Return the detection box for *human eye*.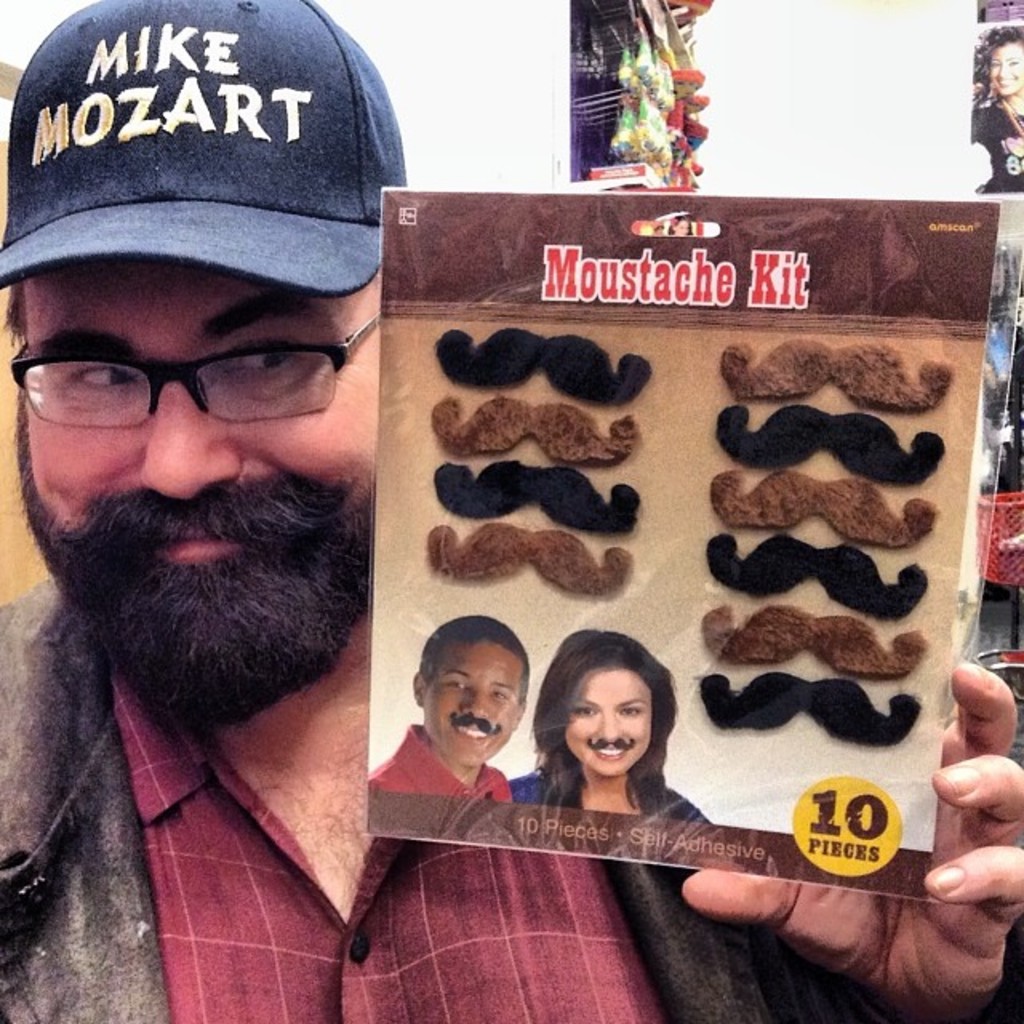
(left=494, top=688, right=509, bottom=704).
